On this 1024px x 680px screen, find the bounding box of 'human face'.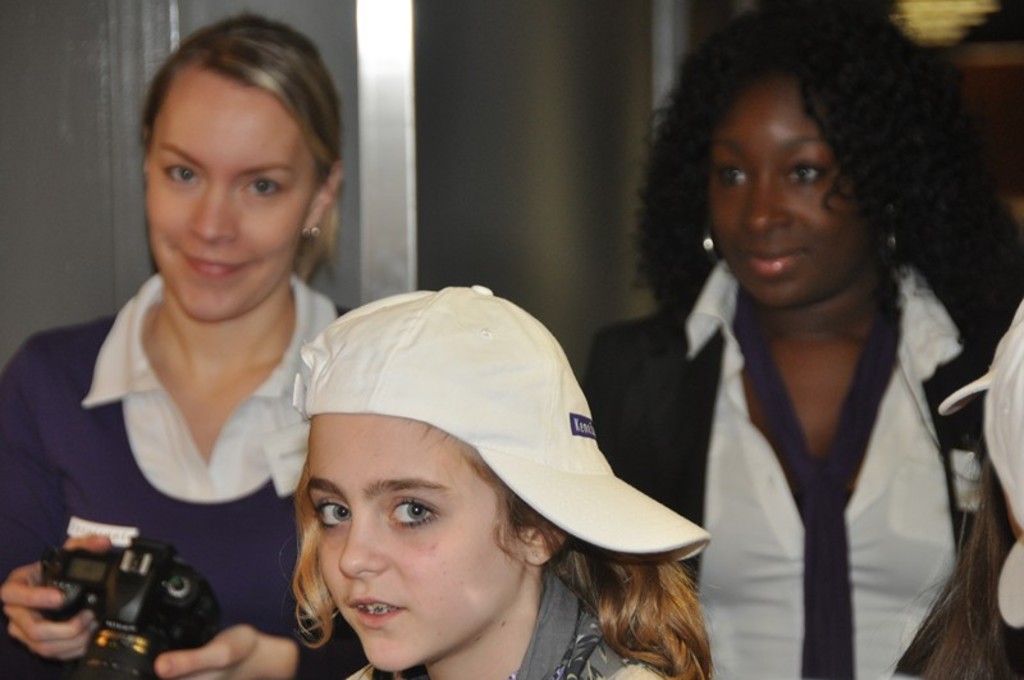
Bounding box: 314,414,531,670.
